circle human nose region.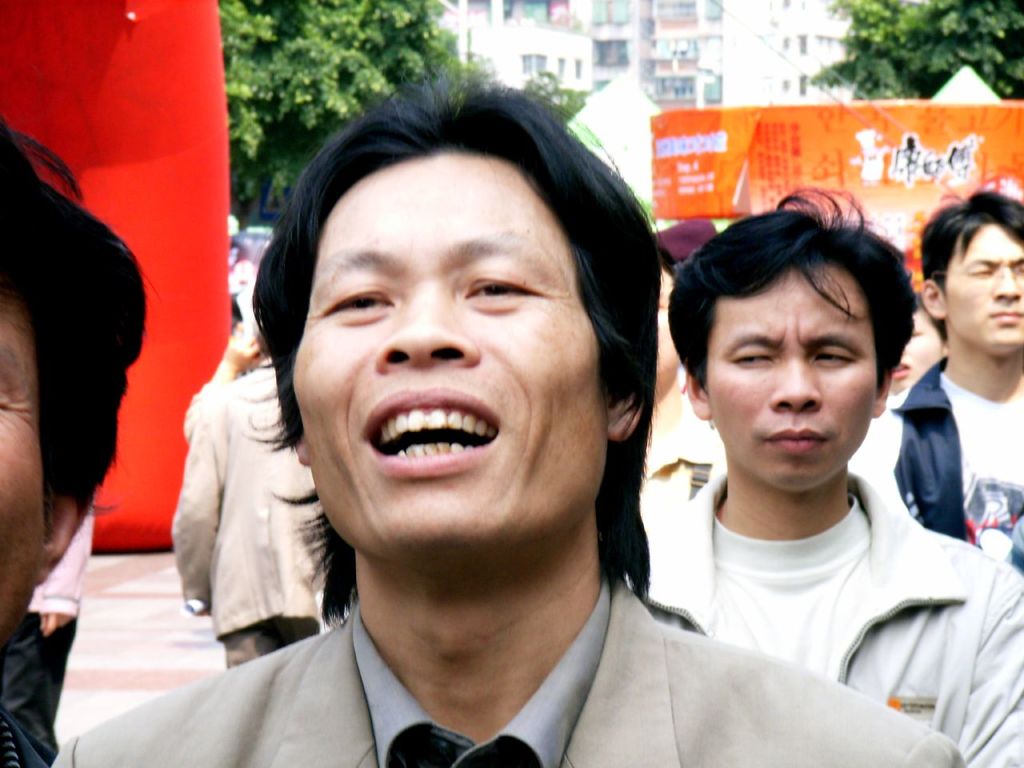
Region: x1=989, y1=270, x2=1021, y2=302.
